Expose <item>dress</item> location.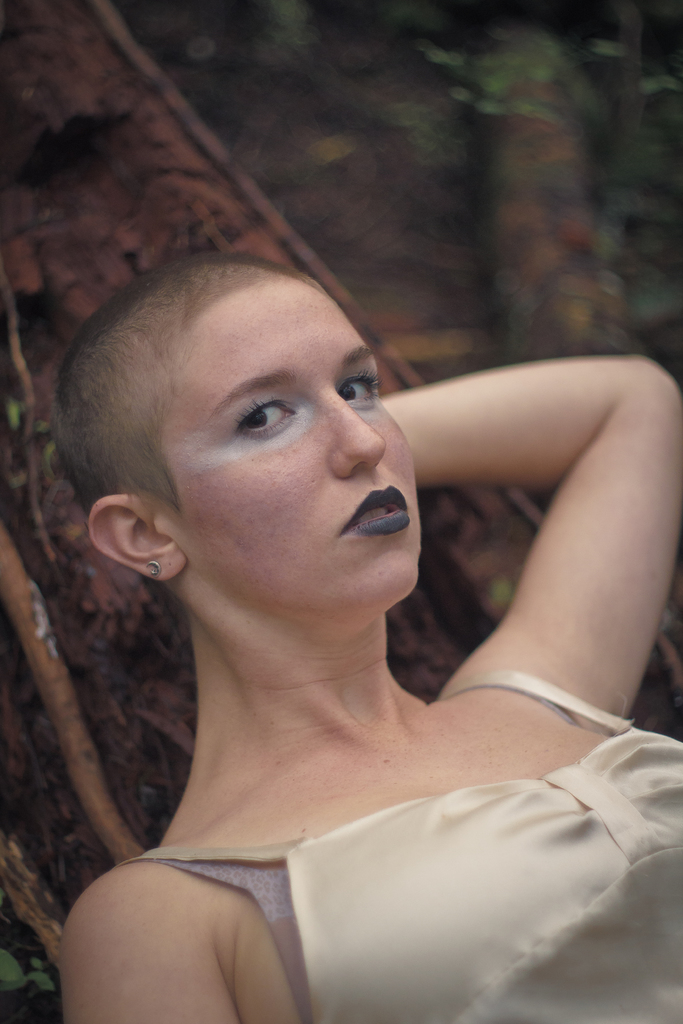
Exposed at rect(130, 674, 682, 1023).
